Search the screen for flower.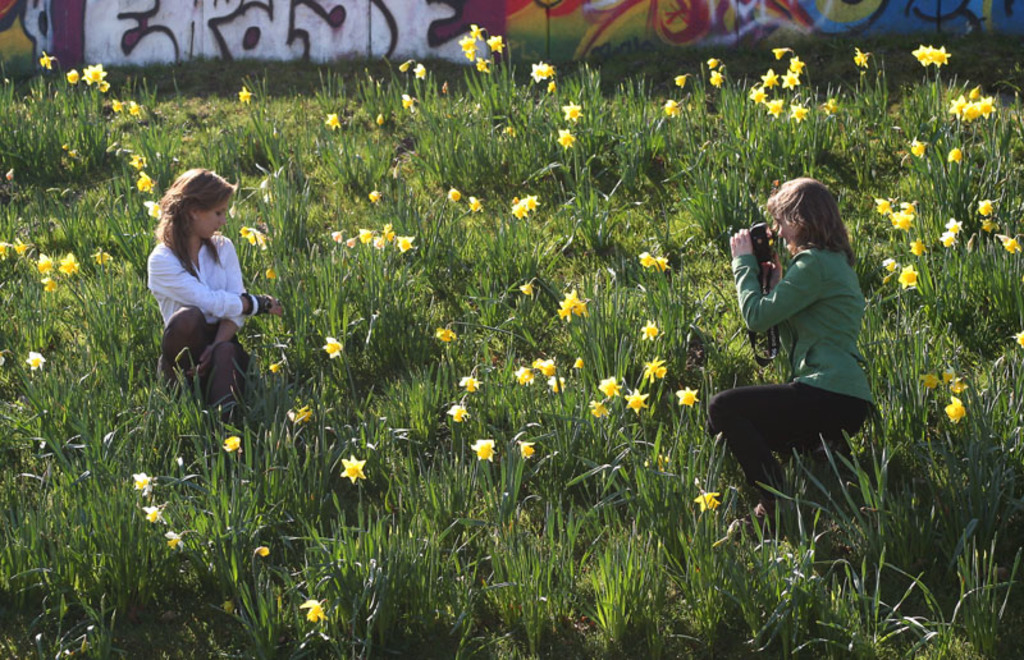
Found at [96, 77, 116, 96].
